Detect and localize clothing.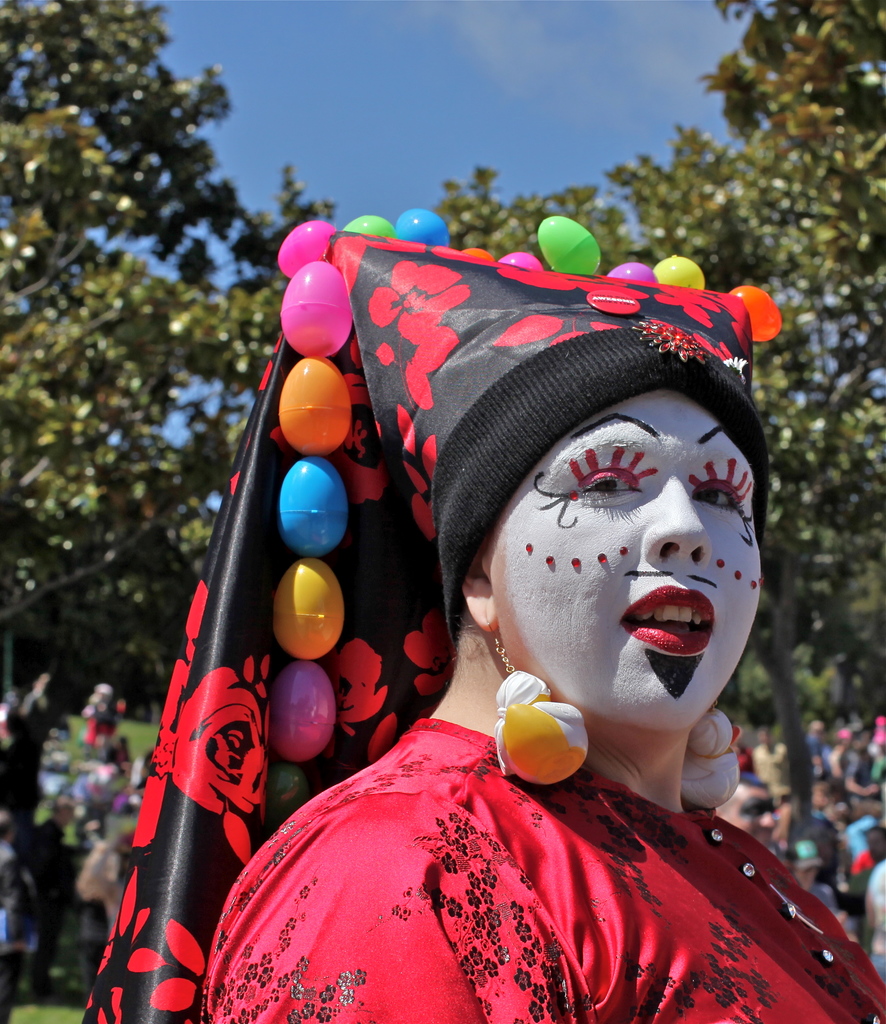
Localized at (187,293,789,998).
